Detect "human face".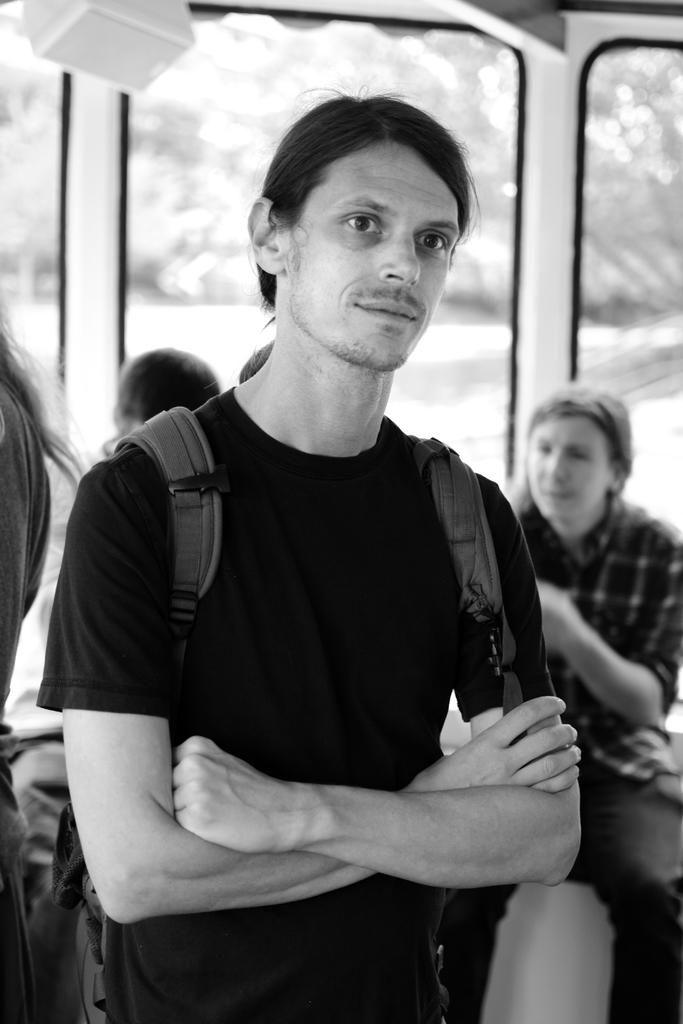
Detected at rect(529, 414, 617, 517).
